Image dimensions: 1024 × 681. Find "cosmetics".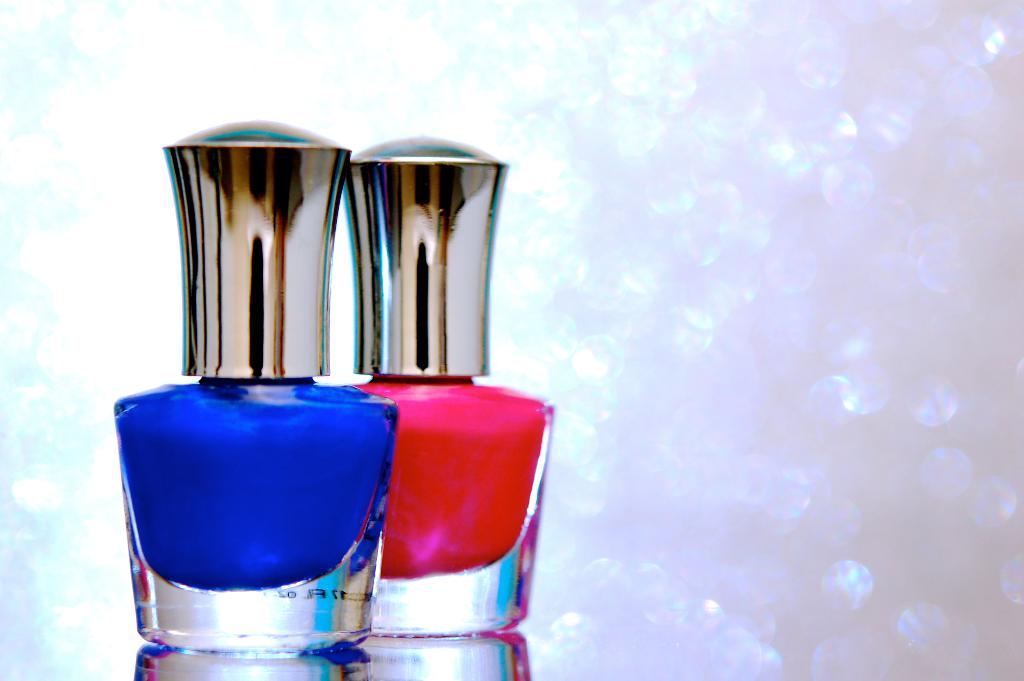
<box>113,114,397,655</box>.
